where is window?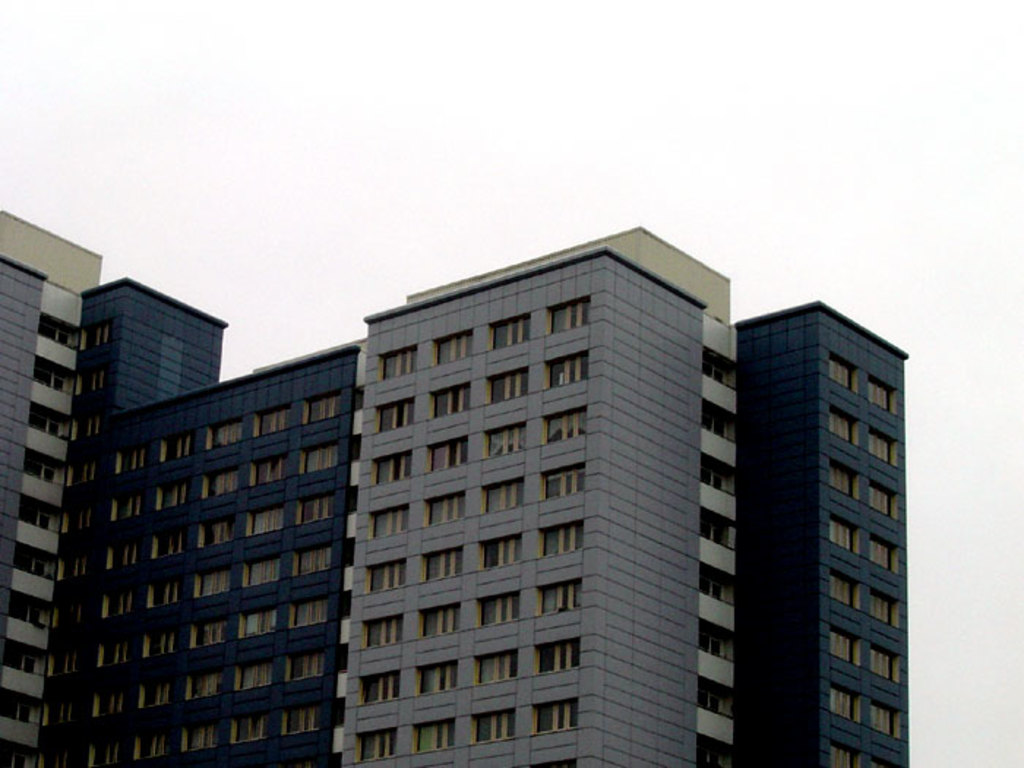
x1=834, y1=515, x2=863, y2=556.
